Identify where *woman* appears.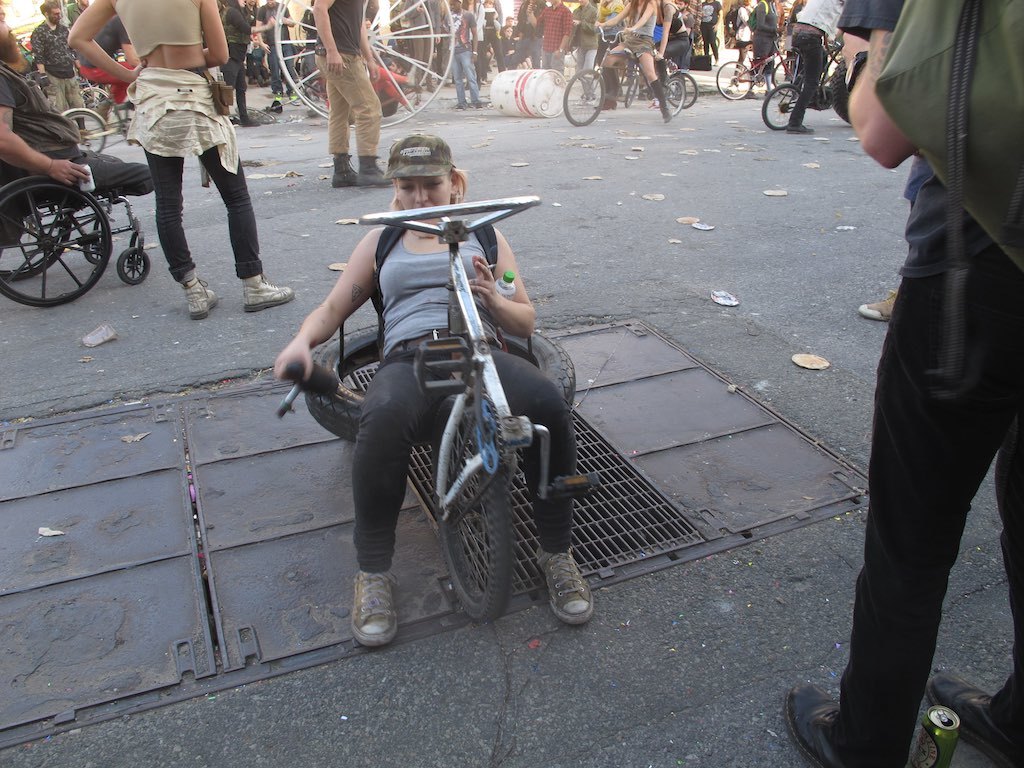
Appears at x1=653, y1=0, x2=693, y2=80.
